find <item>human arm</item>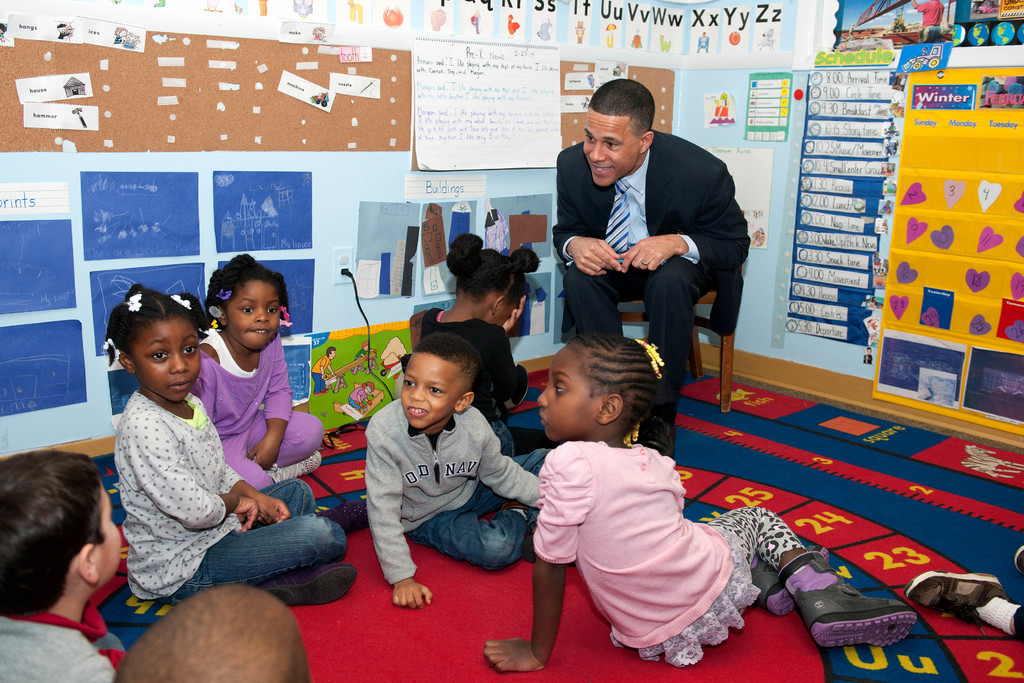
{"left": 476, "top": 419, "right": 556, "bottom": 509}
